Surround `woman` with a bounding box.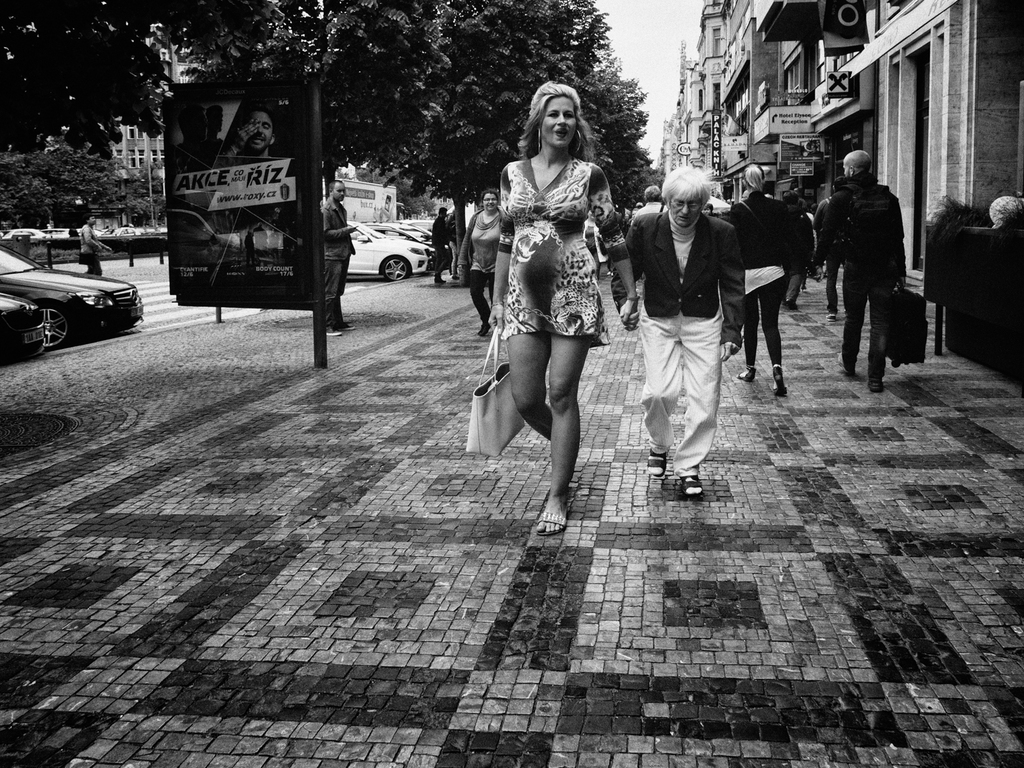
crop(715, 161, 810, 403).
